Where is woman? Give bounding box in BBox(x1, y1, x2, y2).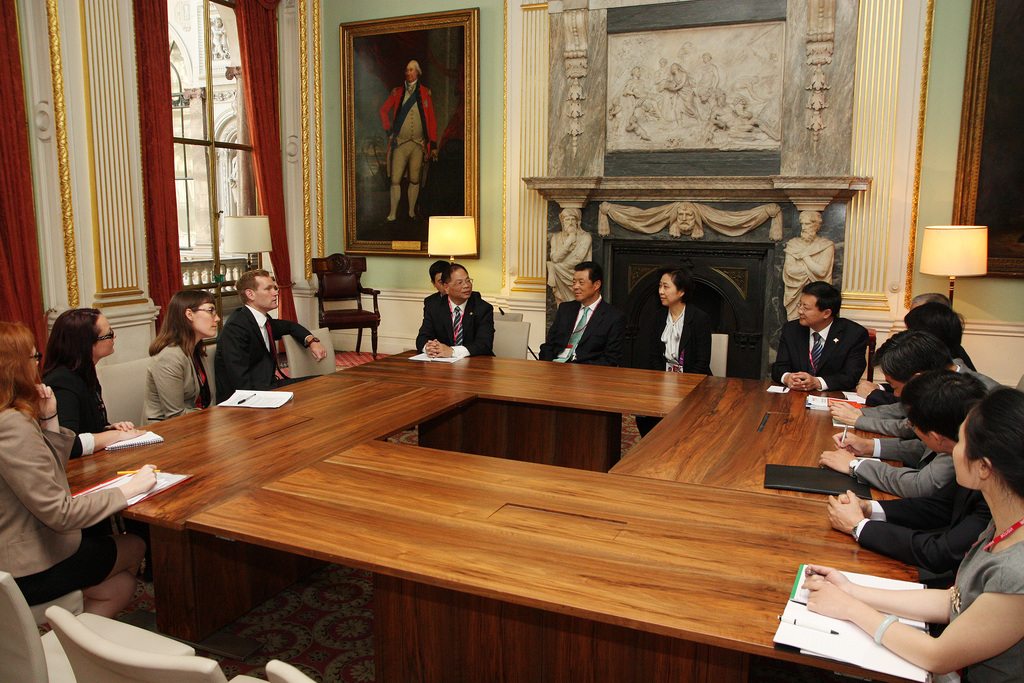
BBox(647, 272, 713, 379).
